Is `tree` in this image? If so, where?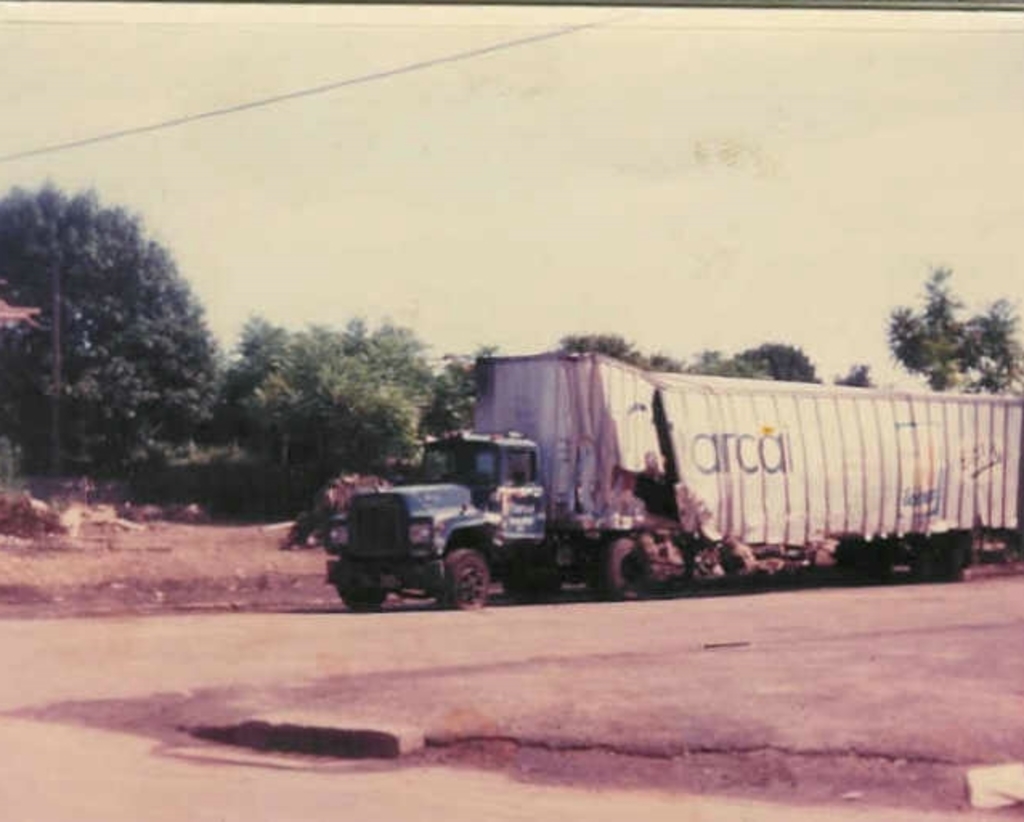
Yes, at [2, 183, 218, 474].
